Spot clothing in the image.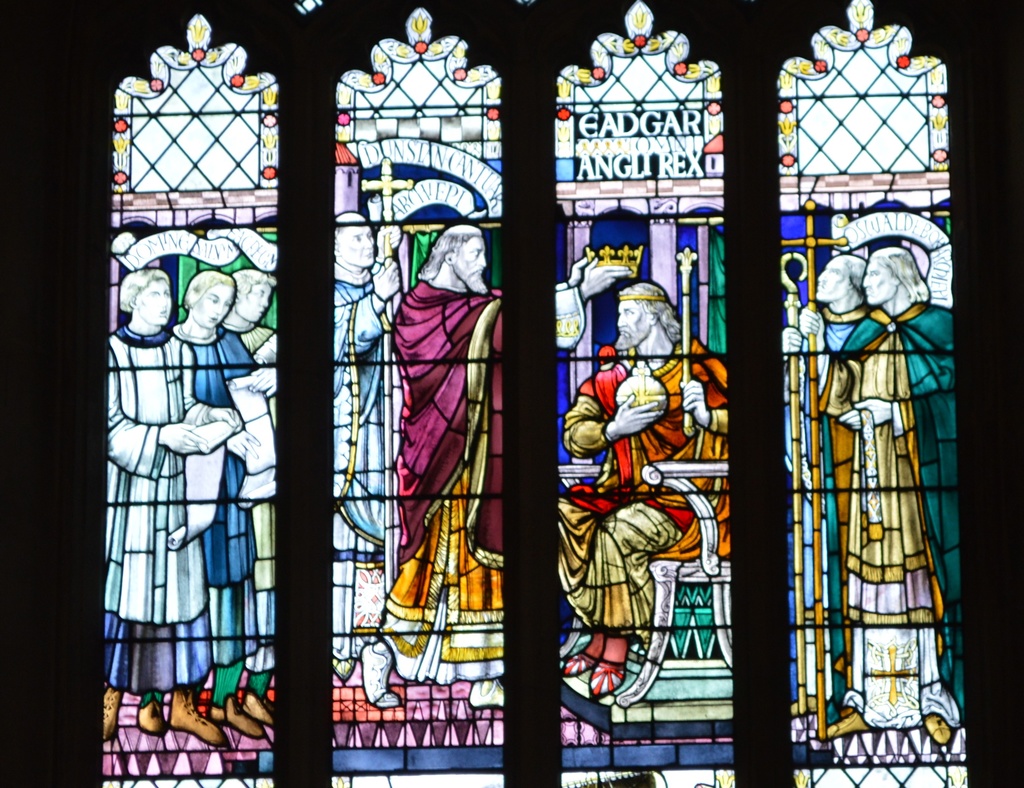
clothing found at {"x1": 236, "y1": 328, "x2": 278, "y2": 379}.
